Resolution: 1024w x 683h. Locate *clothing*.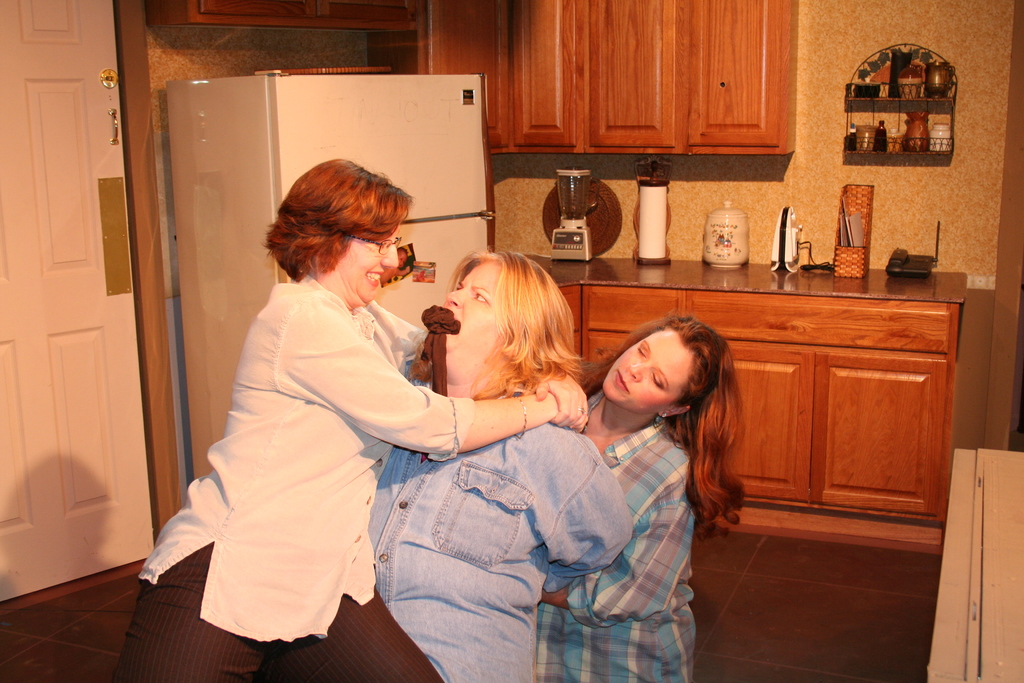
(left=362, top=377, right=634, bottom=682).
